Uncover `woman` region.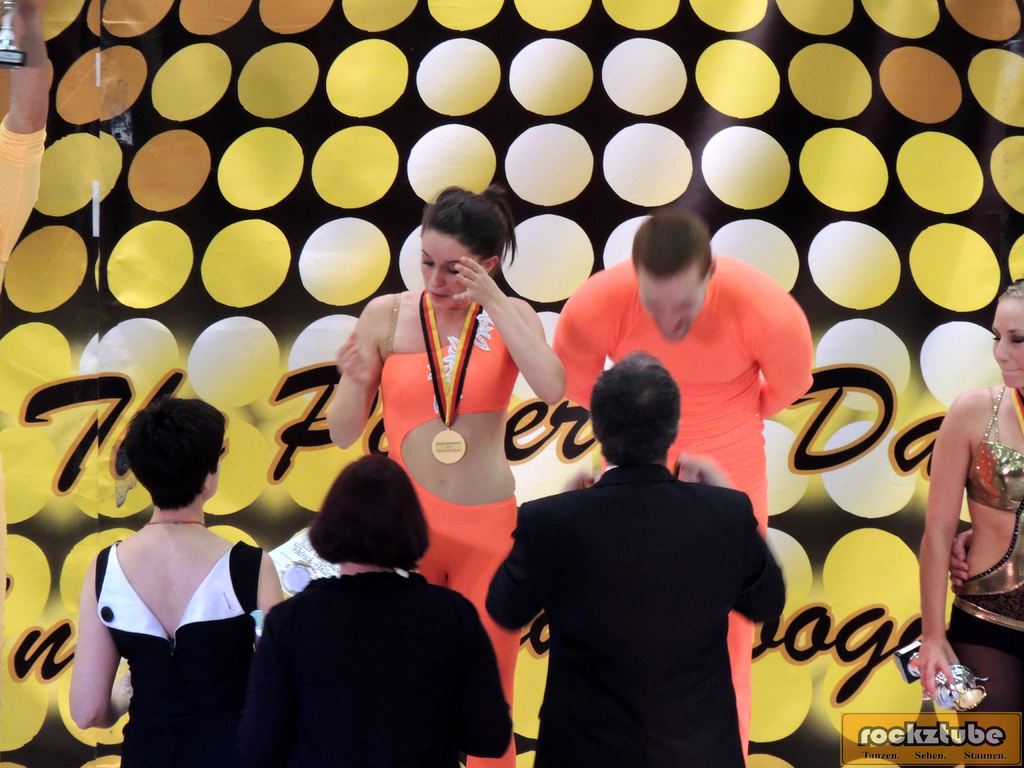
Uncovered: (x1=923, y1=280, x2=1023, y2=717).
